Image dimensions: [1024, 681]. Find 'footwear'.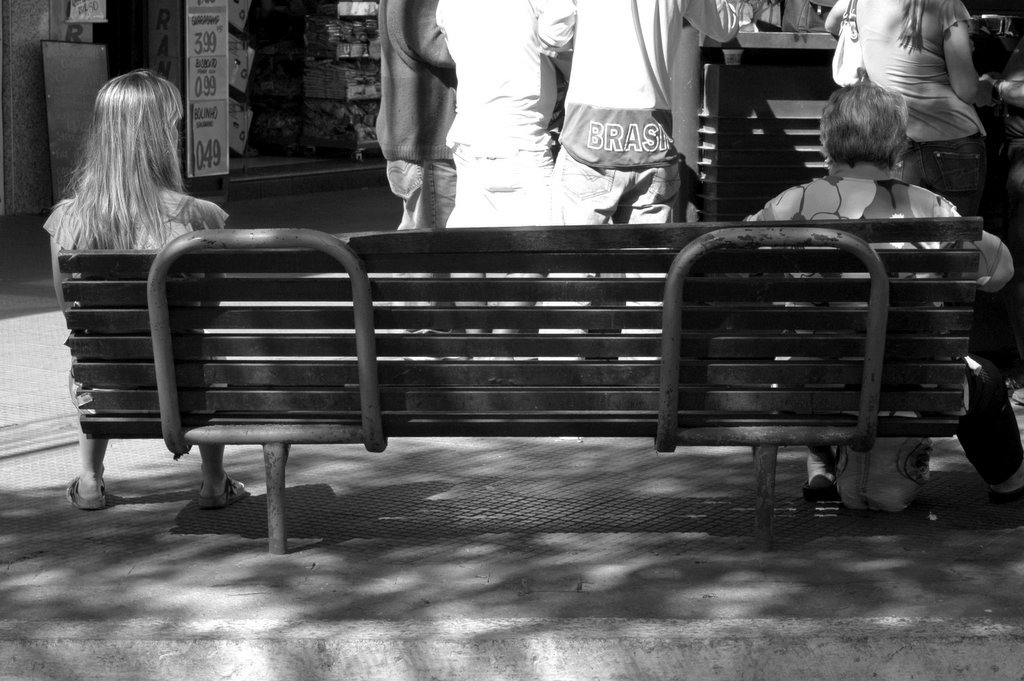
[x1=62, y1=476, x2=106, y2=508].
